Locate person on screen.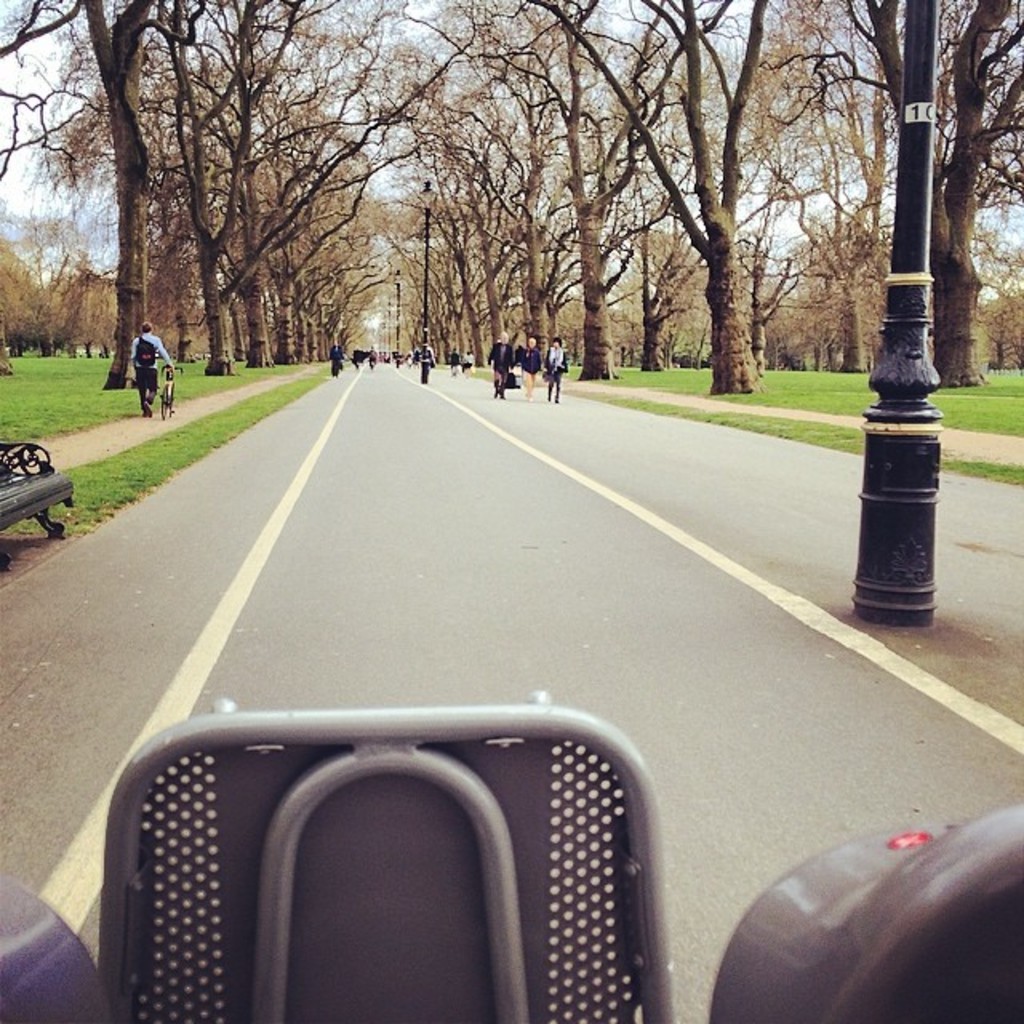
On screen at <region>514, 338, 541, 392</region>.
